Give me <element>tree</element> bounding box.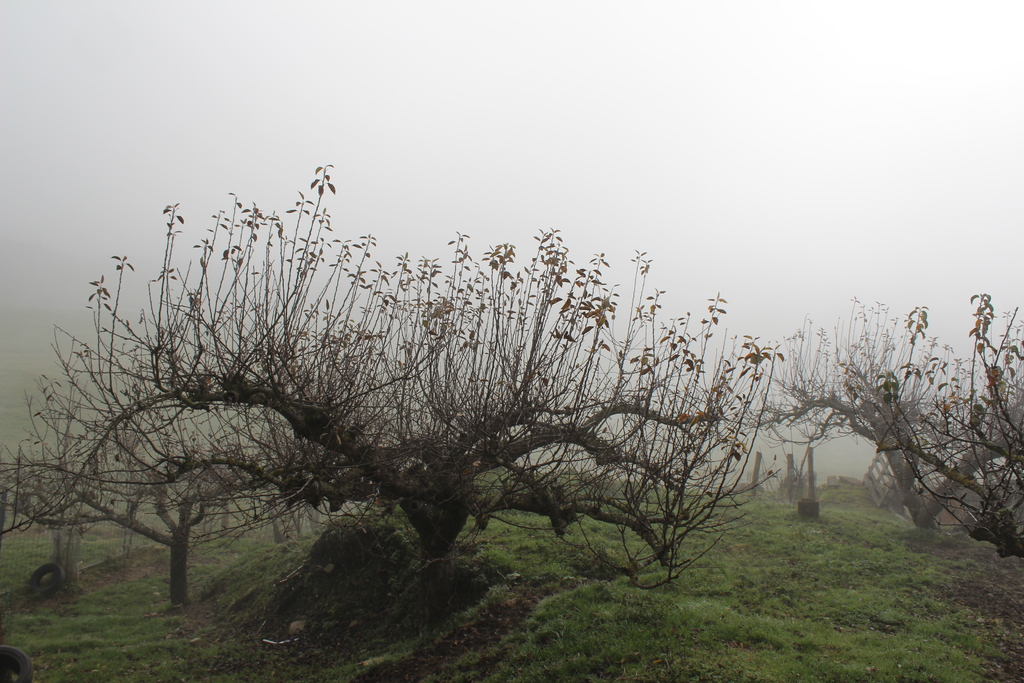
l=734, t=327, r=1023, b=536.
